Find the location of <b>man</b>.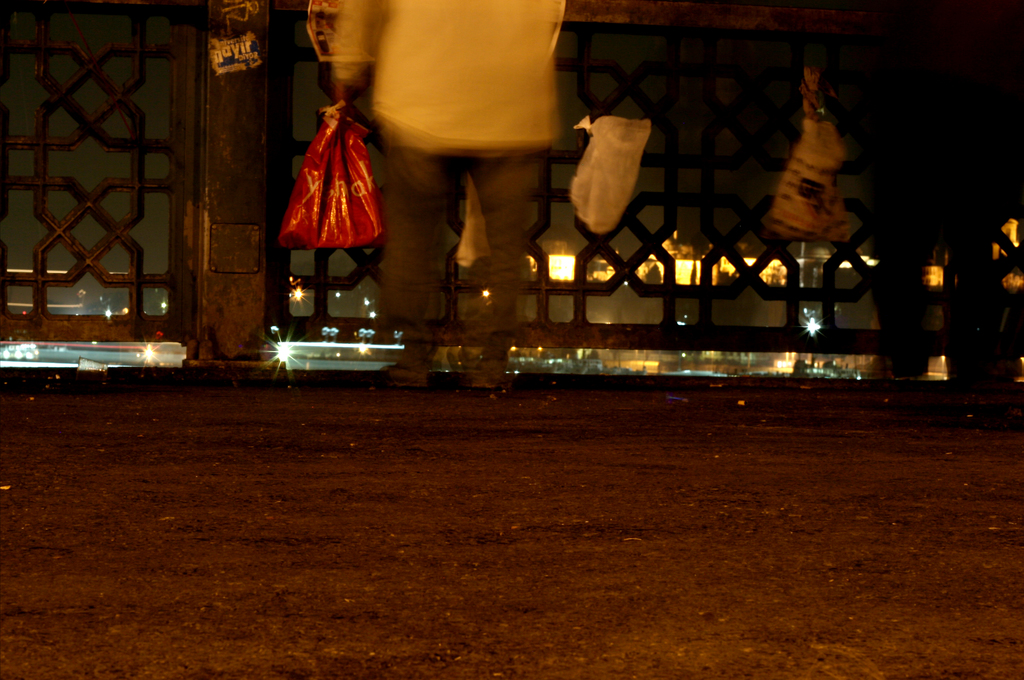
Location: [left=330, top=0, right=563, bottom=390].
